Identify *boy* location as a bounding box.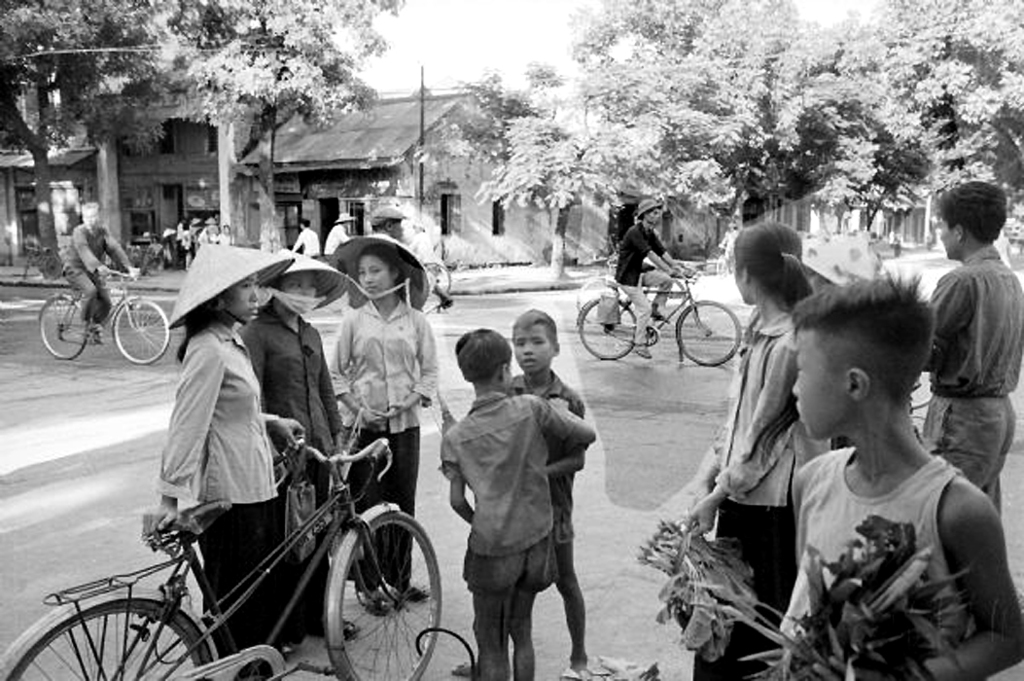
441 333 599 680.
